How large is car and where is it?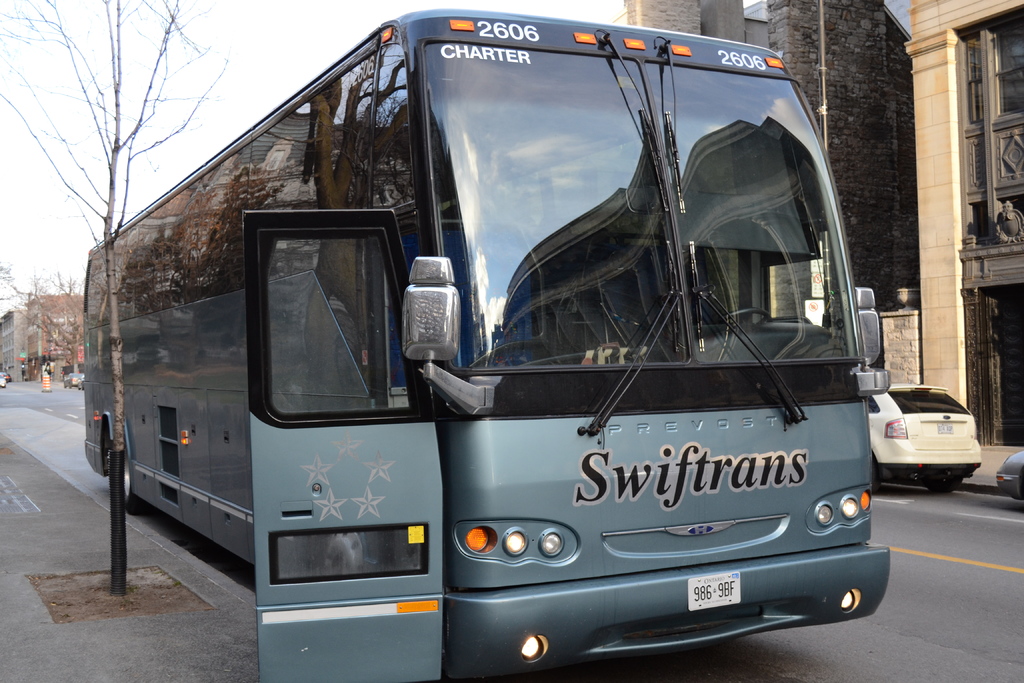
Bounding box: rect(0, 379, 8, 390).
